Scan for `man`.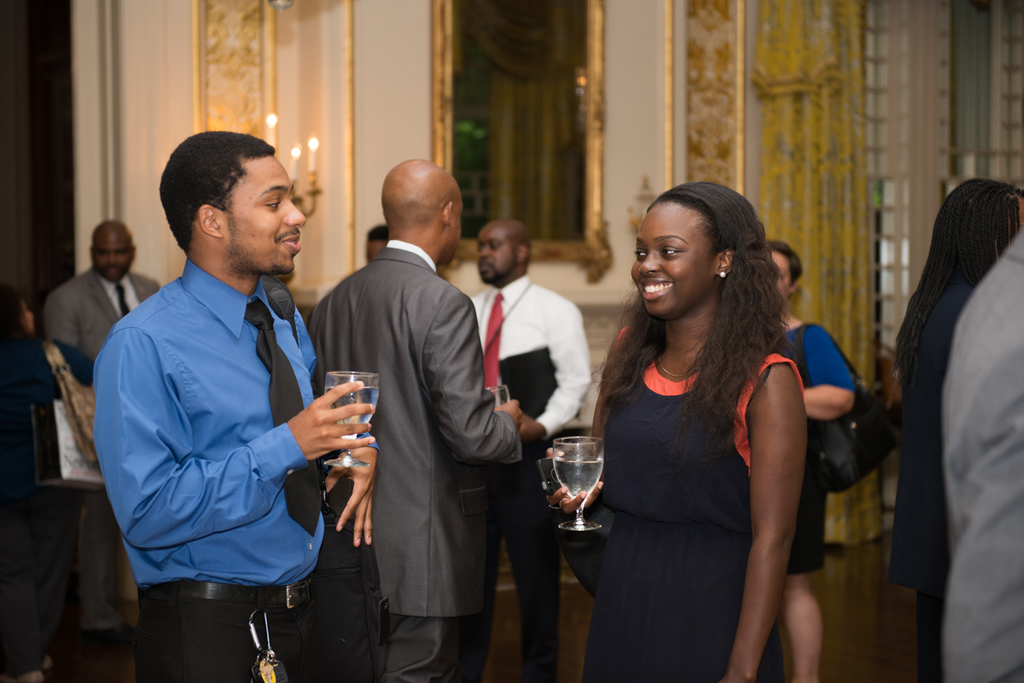
Scan result: bbox=(464, 220, 594, 682).
